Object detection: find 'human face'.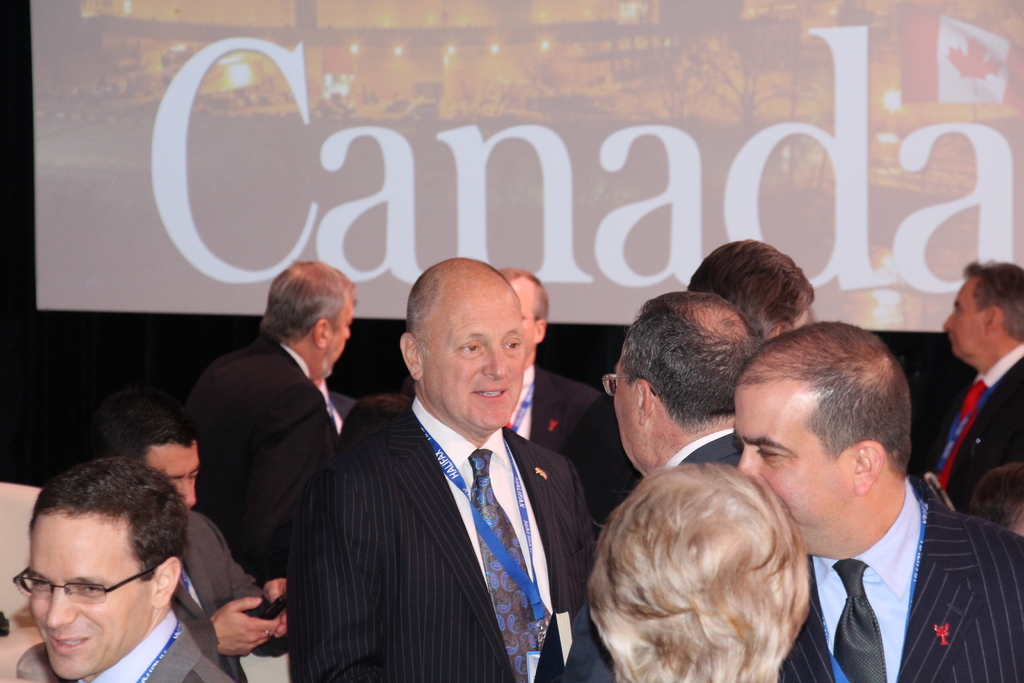
(146,443,206,508).
